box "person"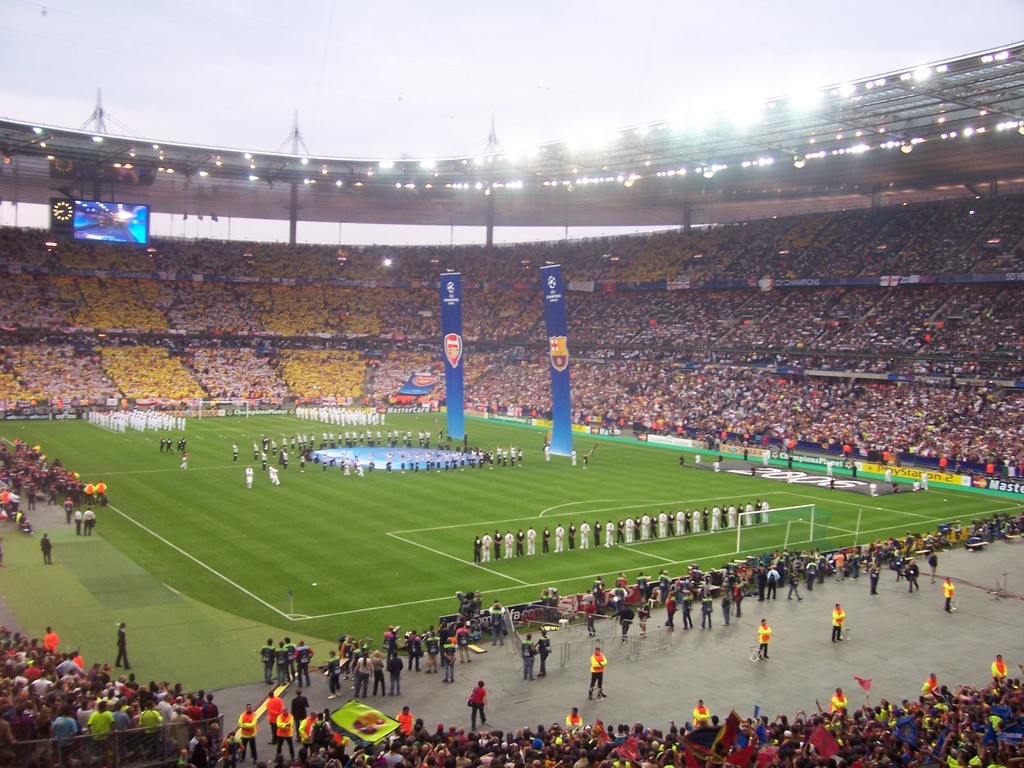
<region>660, 513, 668, 537</region>
